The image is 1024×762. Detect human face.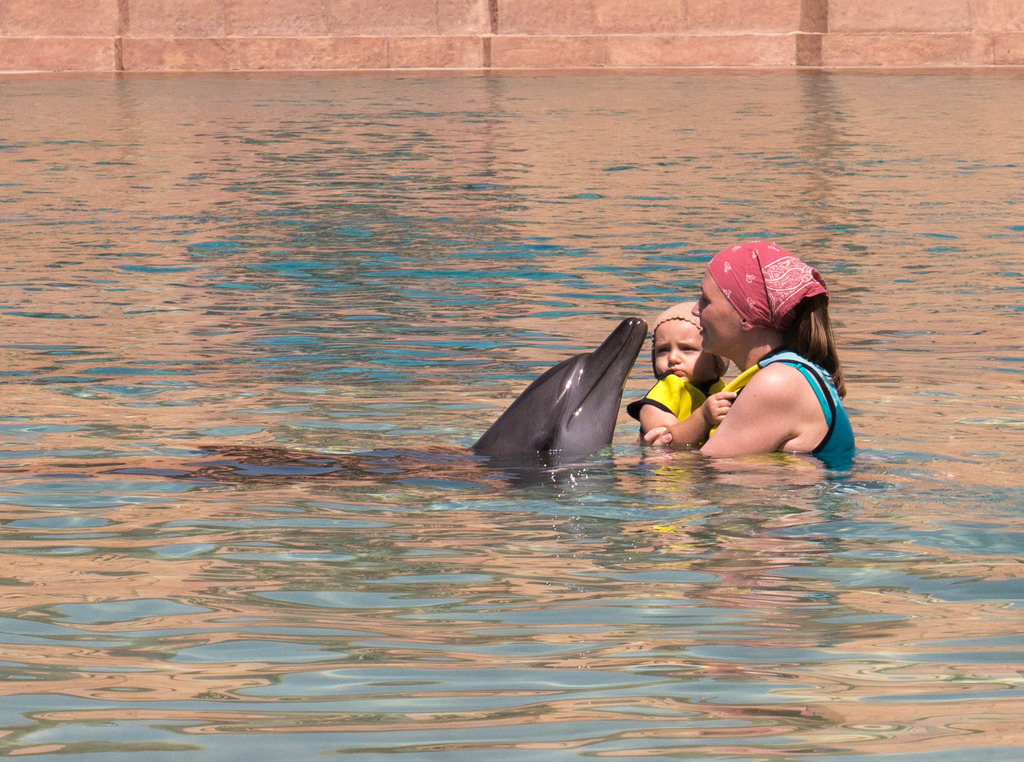
Detection: (left=686, top=274, right=746, bottom=354).
